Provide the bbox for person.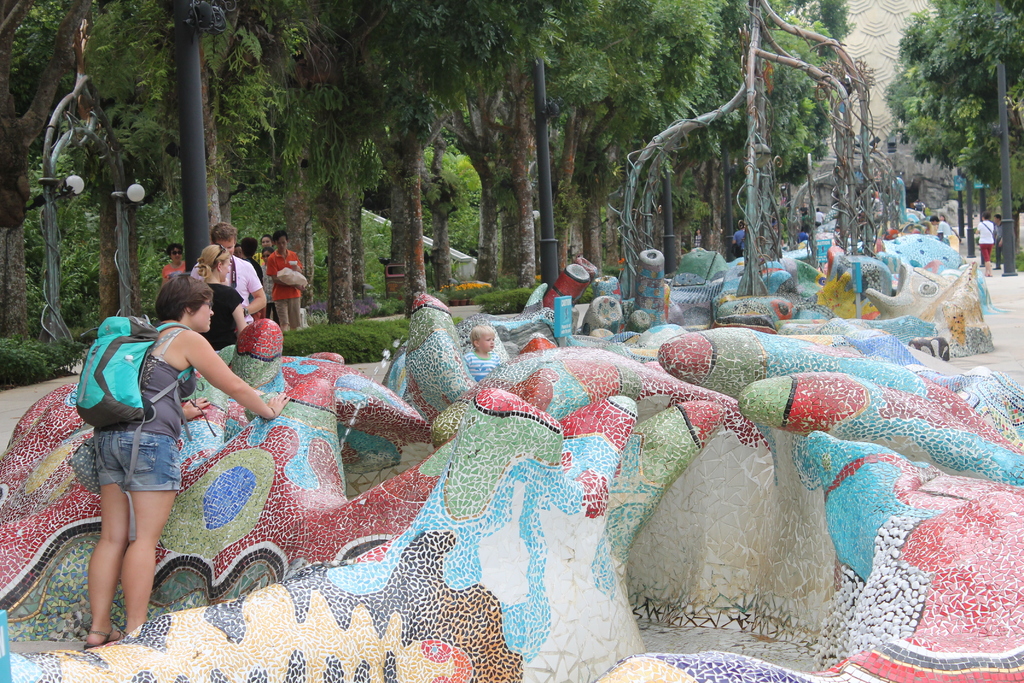
select_region(799, 202, 811, 233).
